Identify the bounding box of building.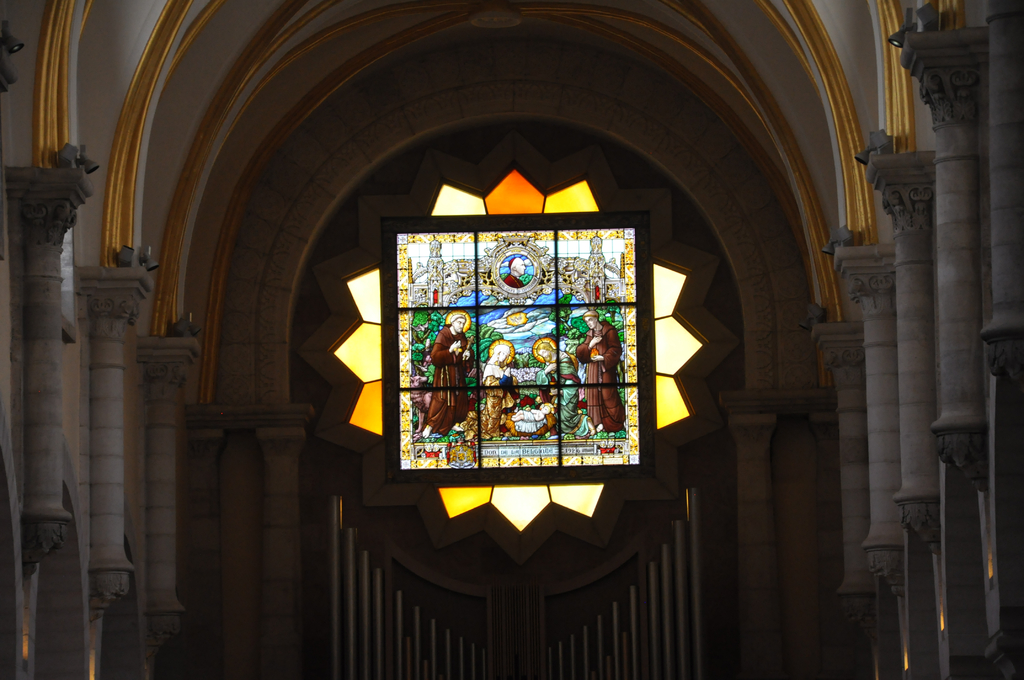
detection(0, 0, 1023, 679).
